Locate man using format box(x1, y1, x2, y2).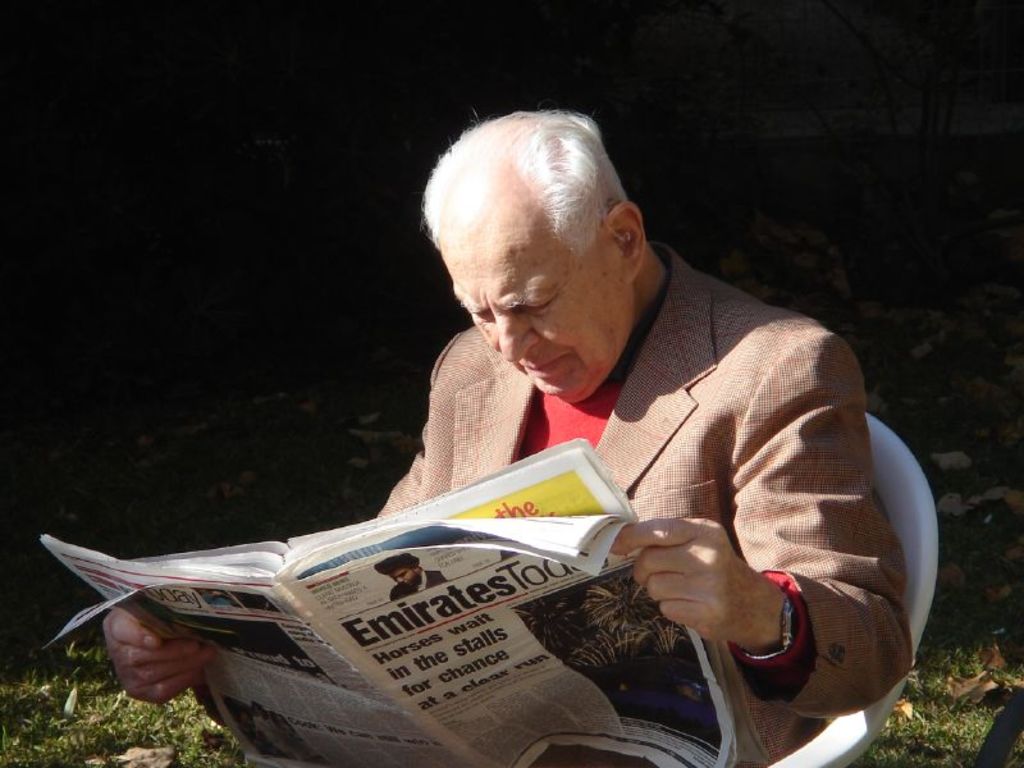
box(132, 120, 900, 722).
